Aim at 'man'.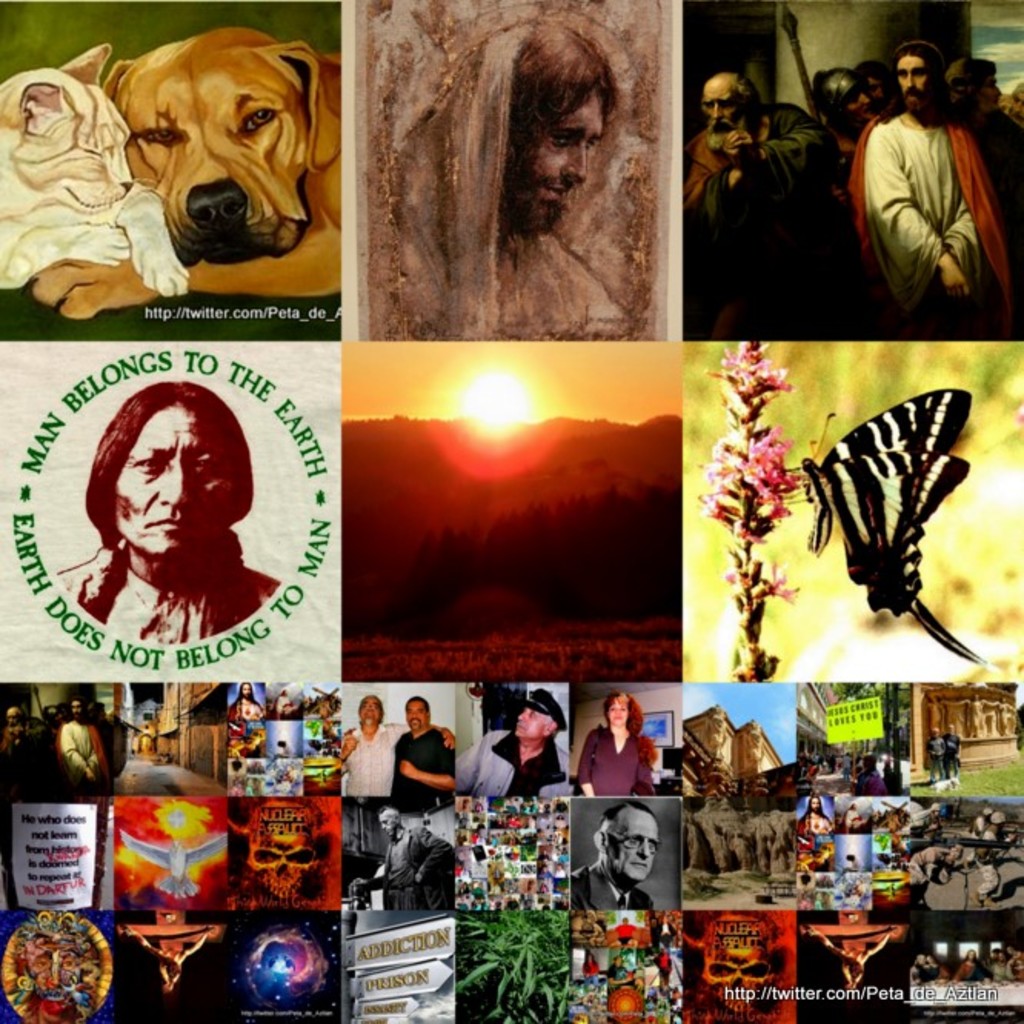
Aimed at box(0, 707, 28, 764).
